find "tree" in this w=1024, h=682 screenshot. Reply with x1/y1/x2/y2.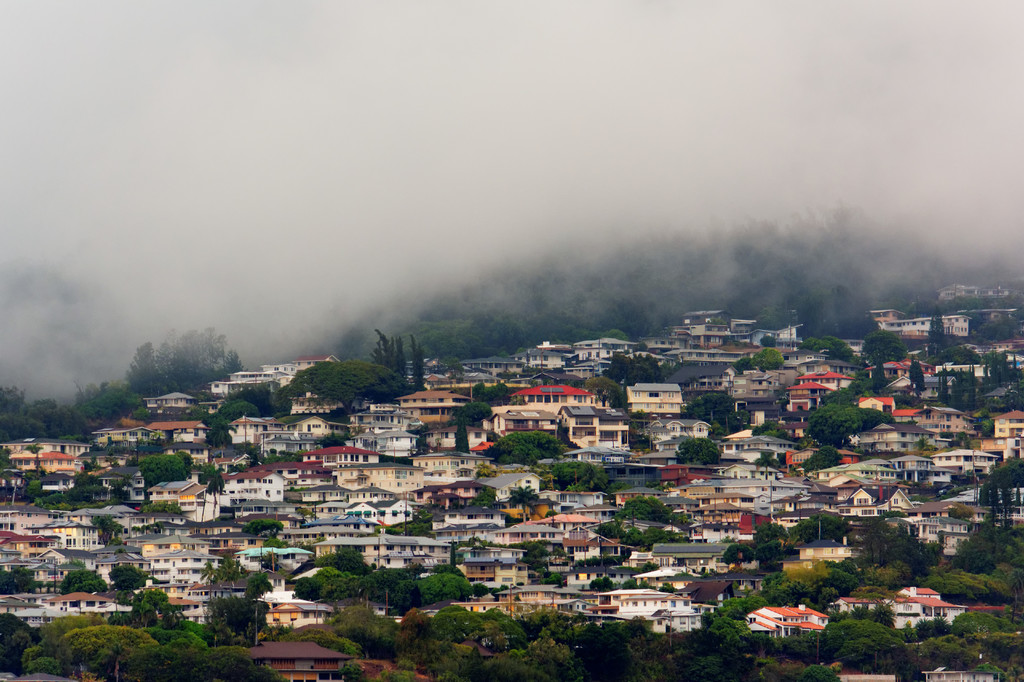
505/484/539/518.
